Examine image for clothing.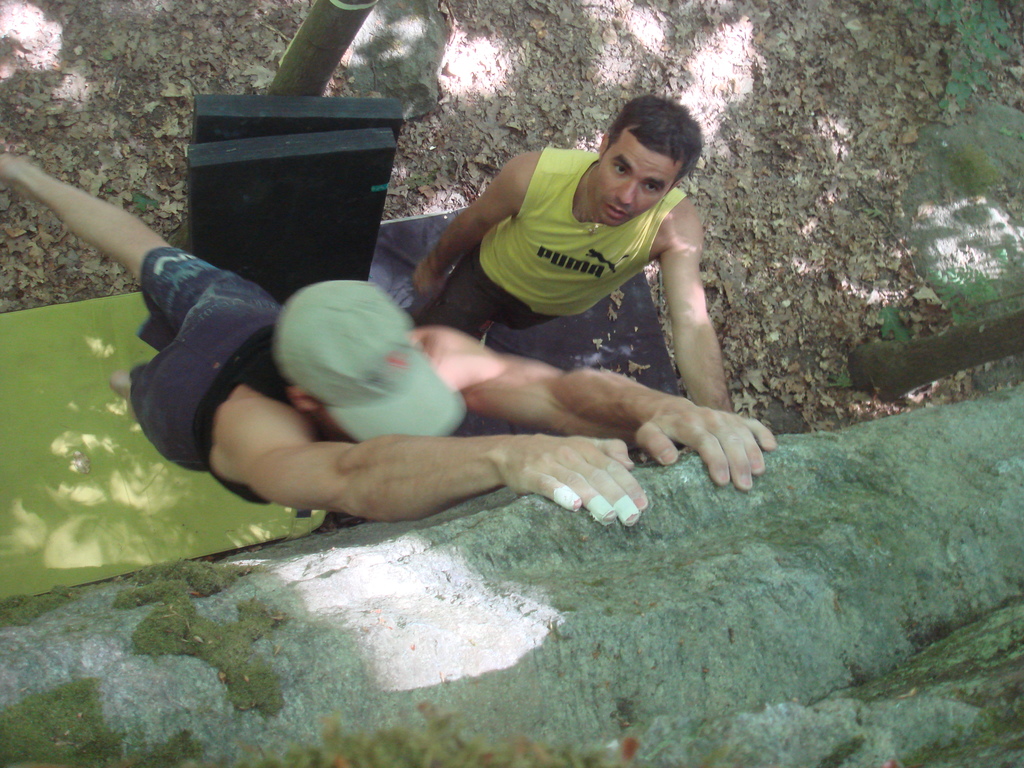
Examination result: <region>277, 284, 476, 450</region>.
